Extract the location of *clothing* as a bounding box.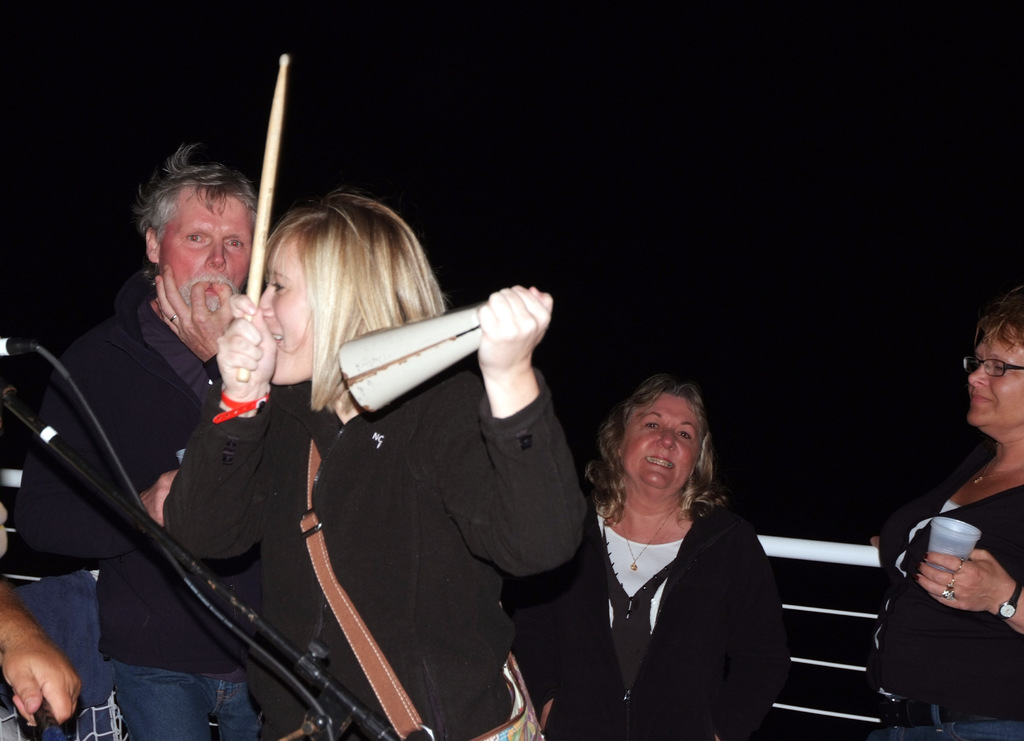
4/287/262/740.
